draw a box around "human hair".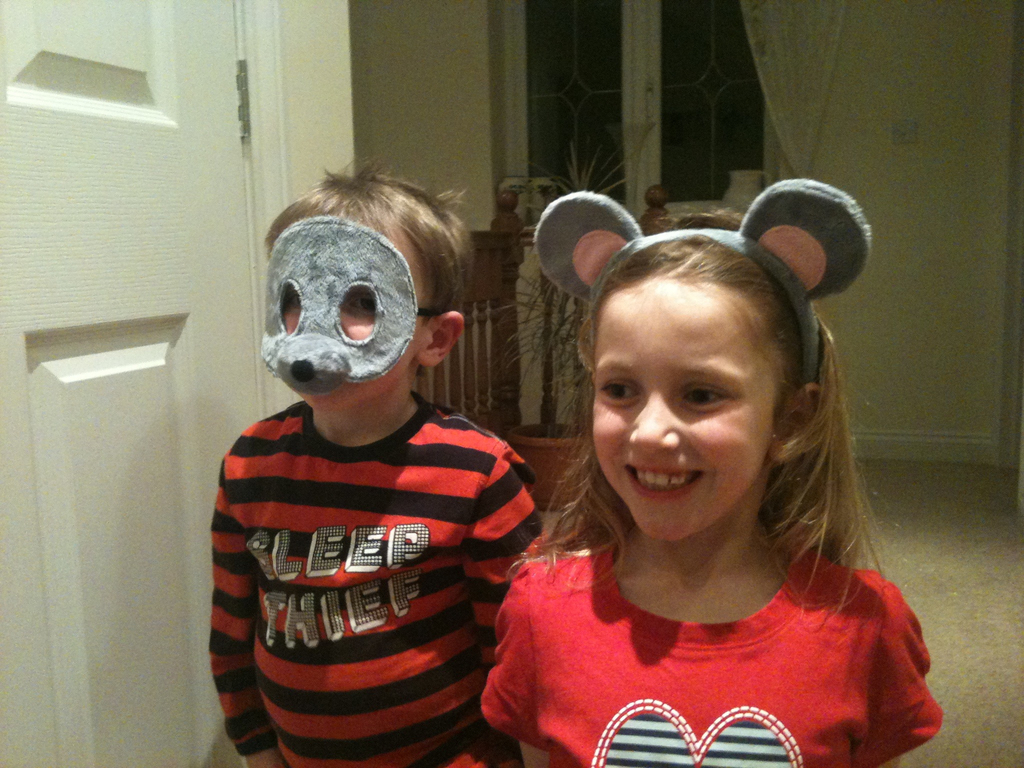
(x1=263, y1=159, x2=476, y2=380).
